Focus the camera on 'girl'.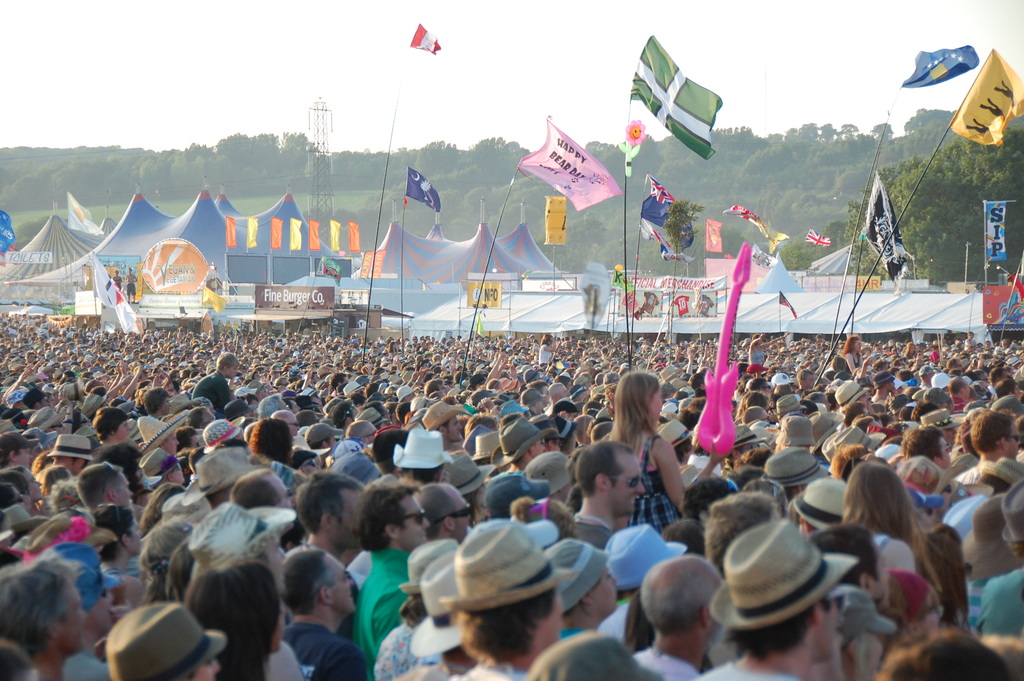
Focus region: 876, 571, 939, 653.
